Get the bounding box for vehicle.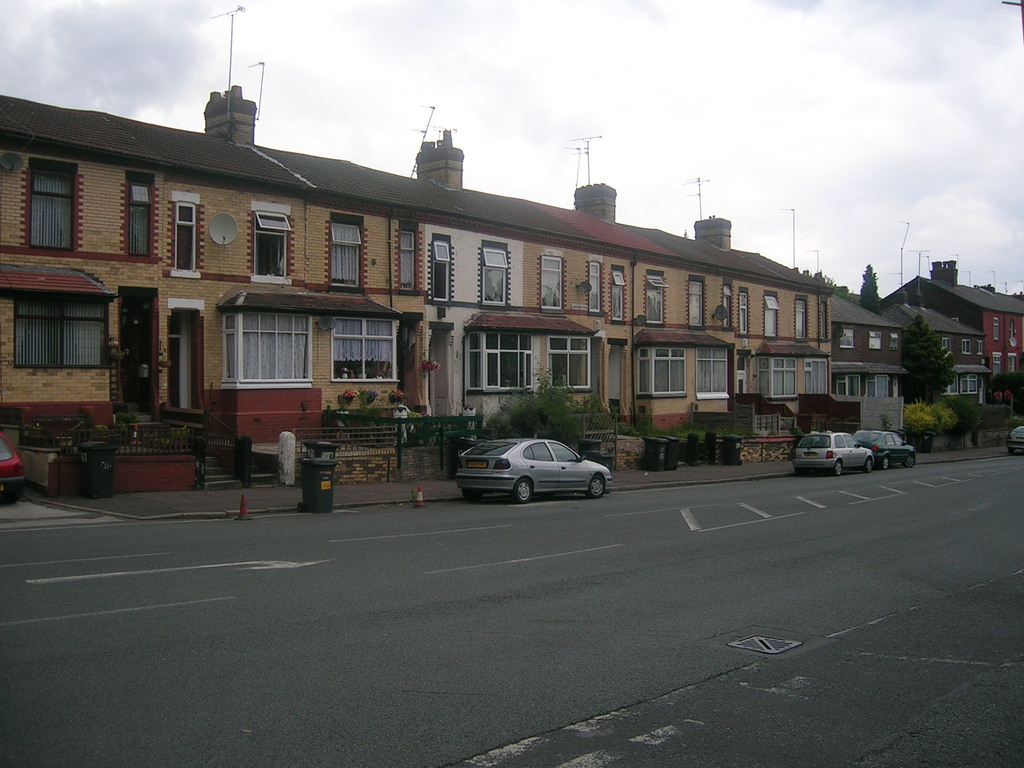
456/437/614/502.
